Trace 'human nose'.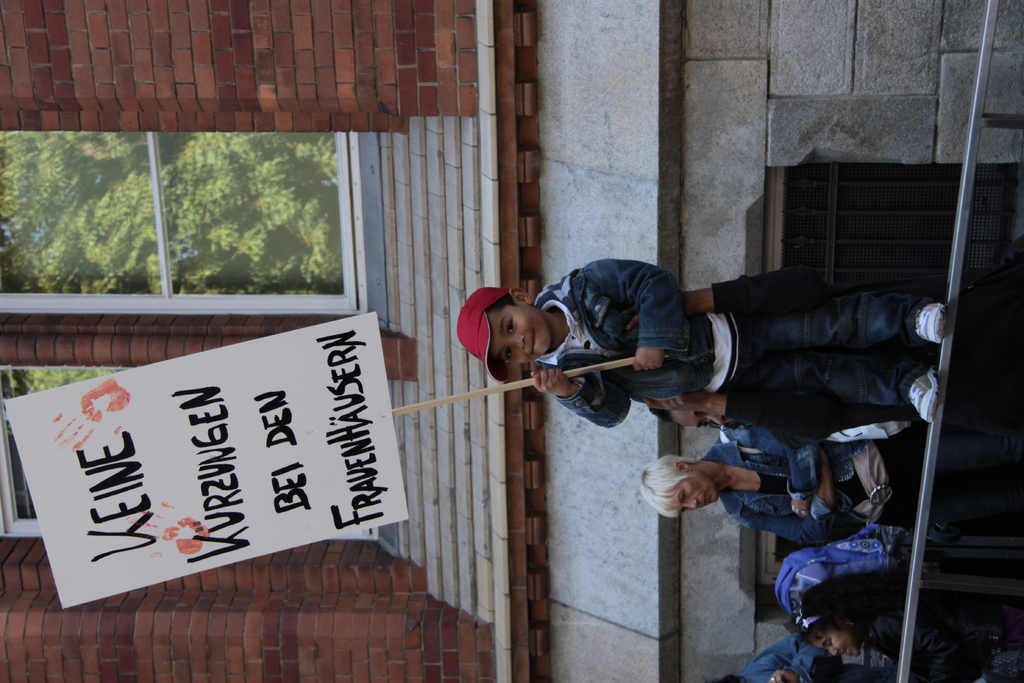
Traced to bbox(705, 416, 719, 427).
